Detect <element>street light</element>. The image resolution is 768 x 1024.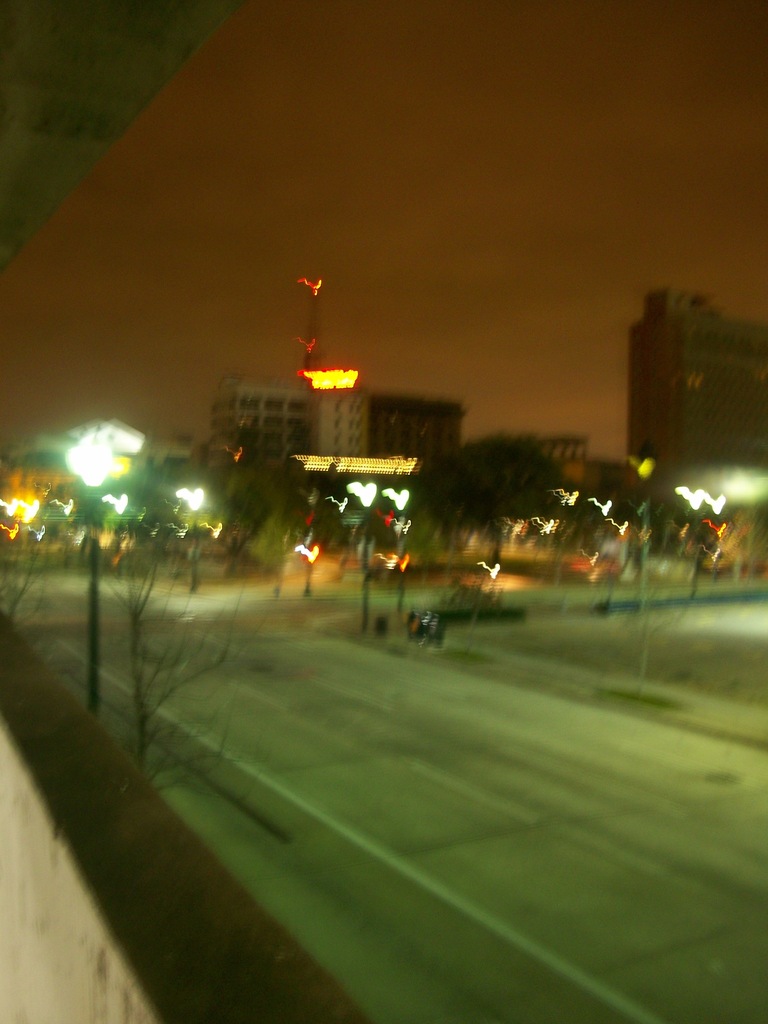
177, 481, 205, 593.
